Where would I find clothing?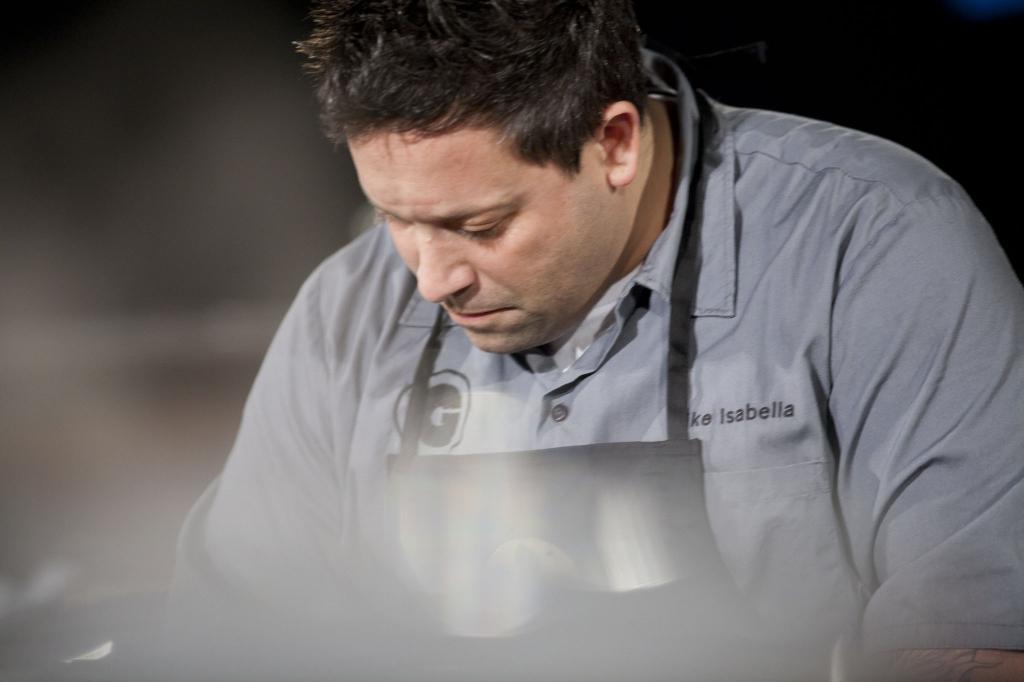
At bbox=[166, 33, 1023, 681].
